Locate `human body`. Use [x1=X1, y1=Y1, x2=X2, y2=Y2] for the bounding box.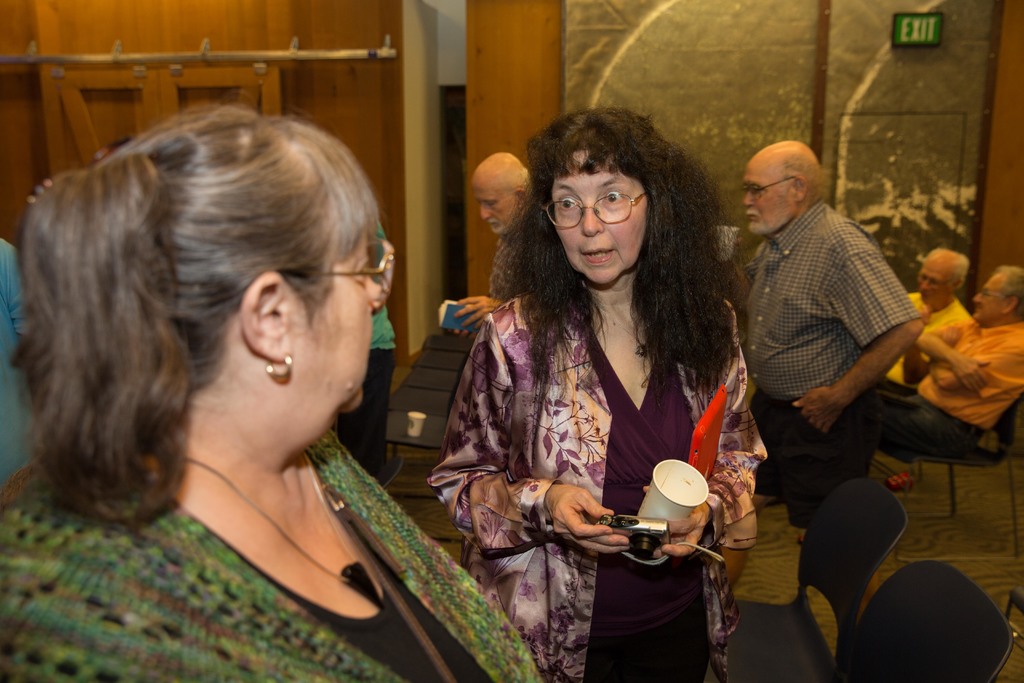
[x1=339, y1=209, x2=403, y2=473].
